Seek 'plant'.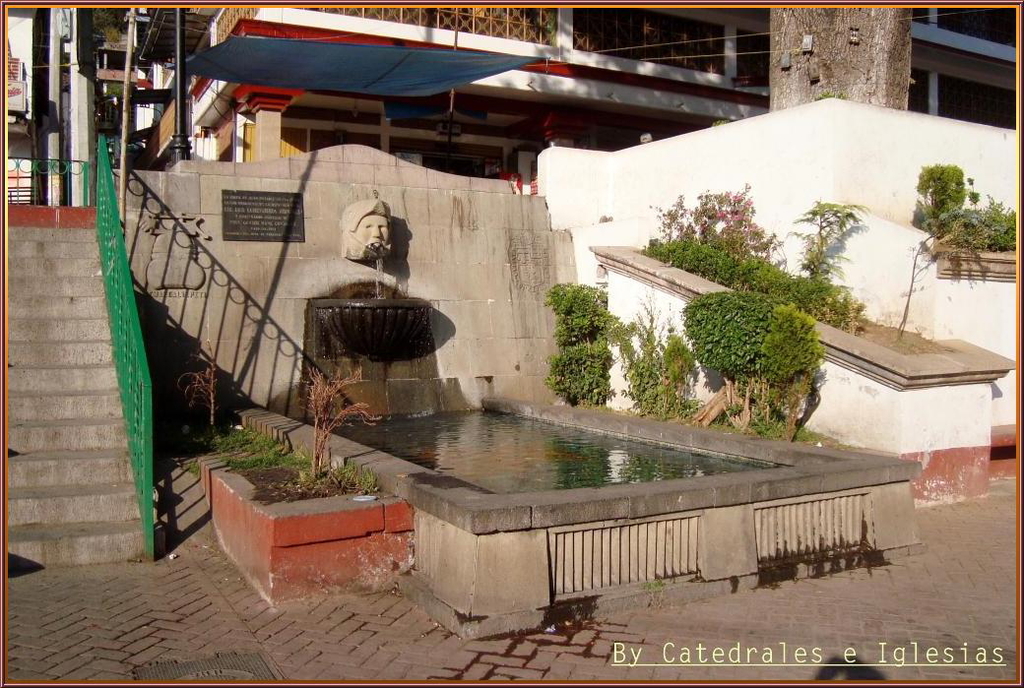
bbox(910, 162, 1023, 252).
